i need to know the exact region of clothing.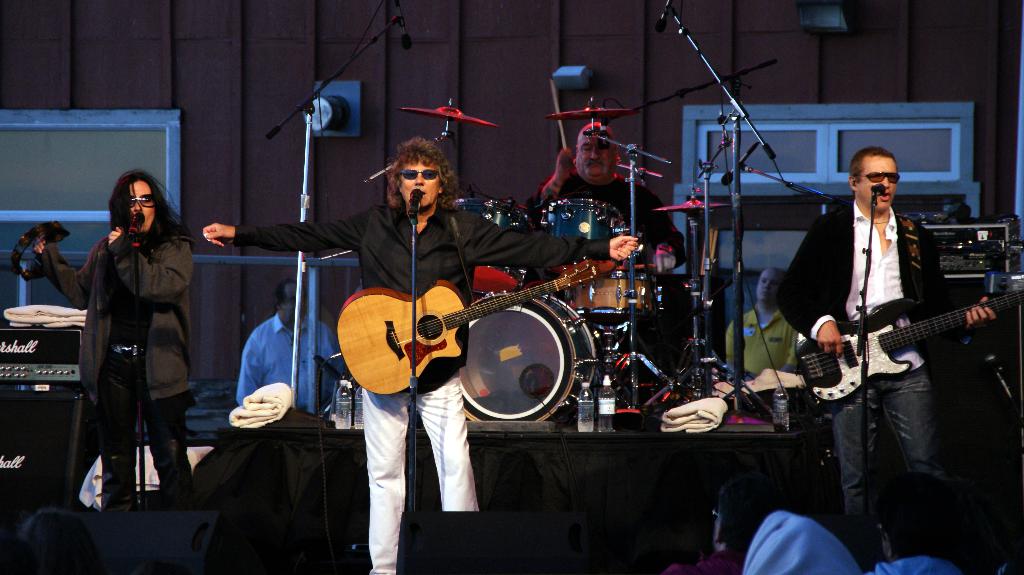
Region: {"left": 714, "top": 308, "right": 801, "bottom": 385}.
